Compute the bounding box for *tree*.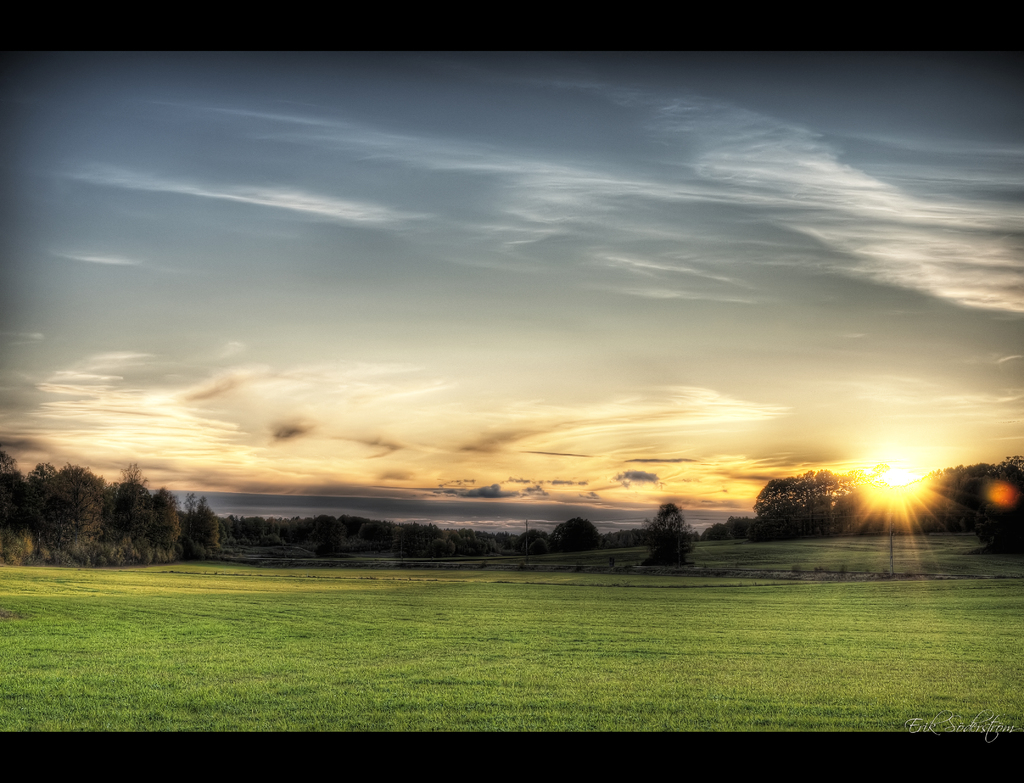
select_region(831, 474, 880, 536).
